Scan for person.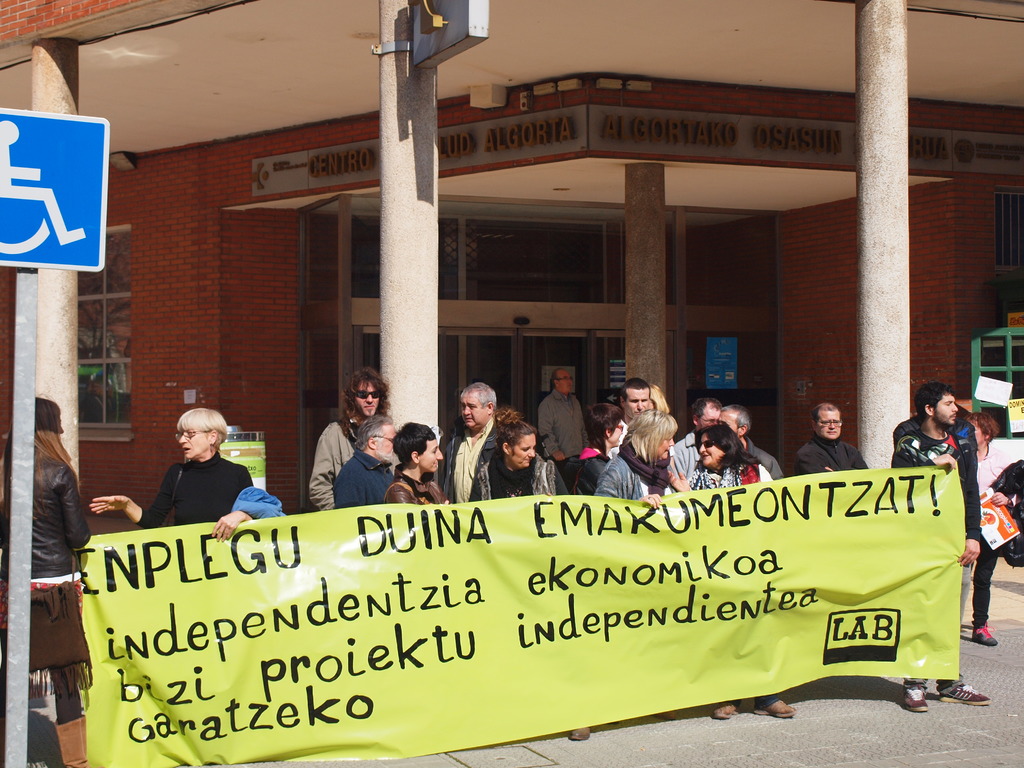
Scan result: x1=669 y1=403 x2=730 y2=478.
